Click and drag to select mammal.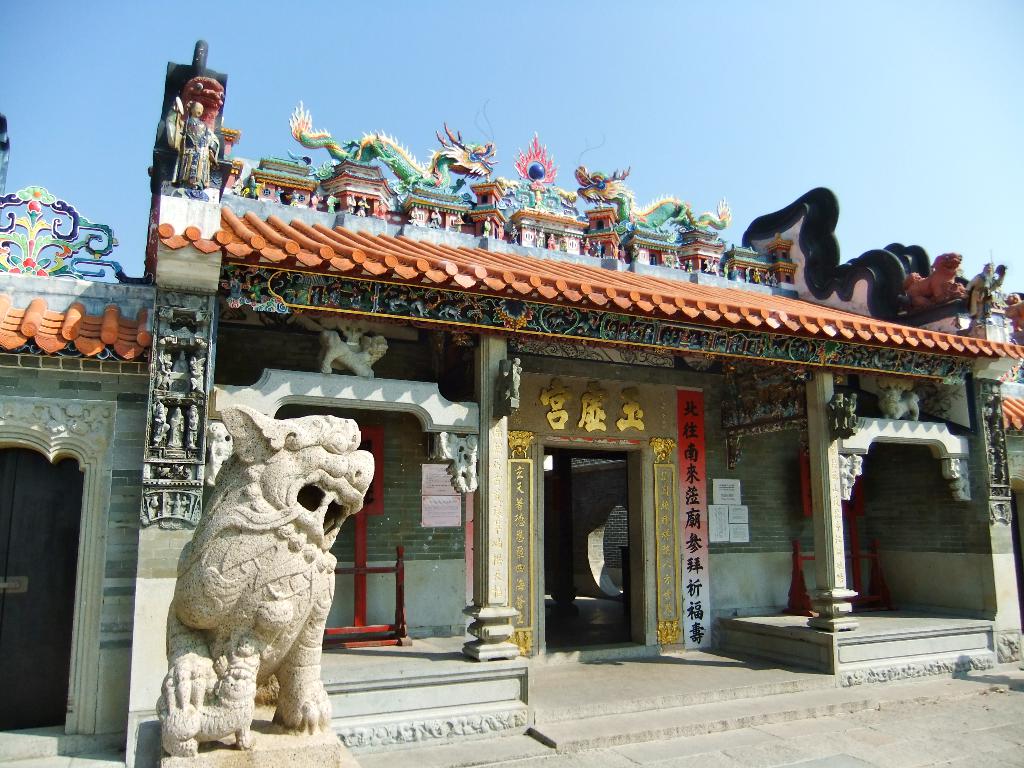
Selection: locate(685, 260, 693, 271).
